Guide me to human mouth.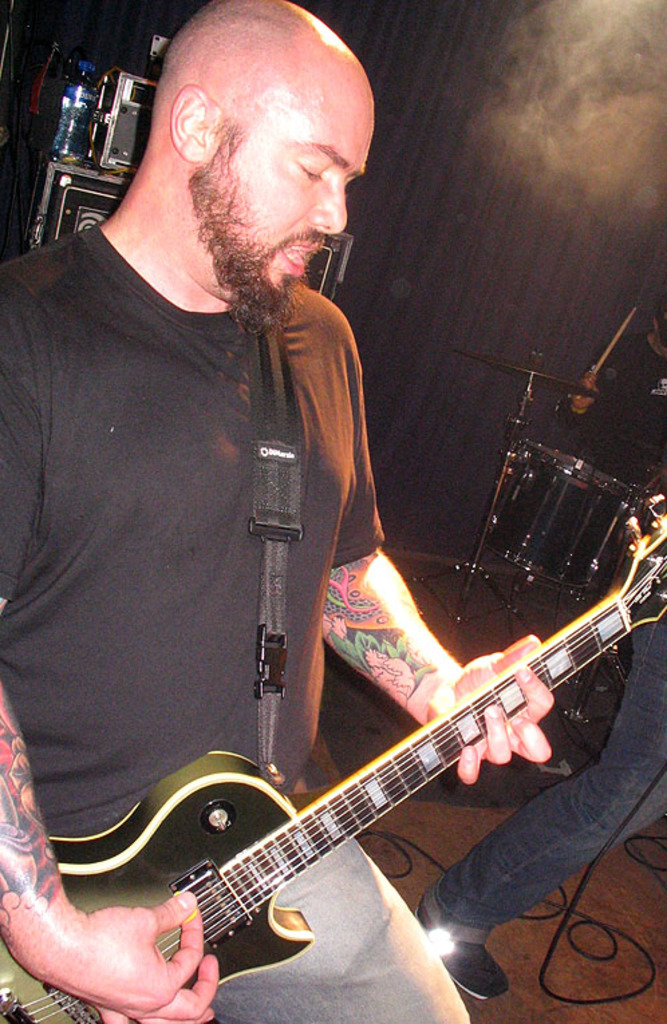
Guidance: [x1=284, y1=246, x2=320, y2=277].
